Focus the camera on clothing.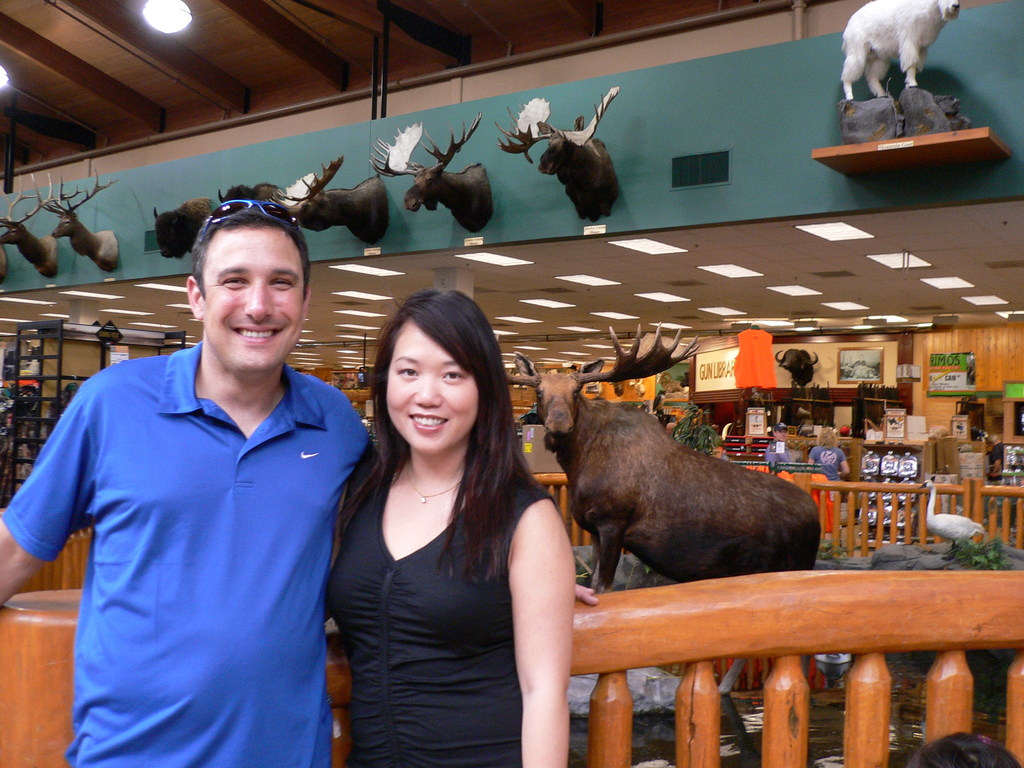
Focus region: box(326, 439, 556, 767).
